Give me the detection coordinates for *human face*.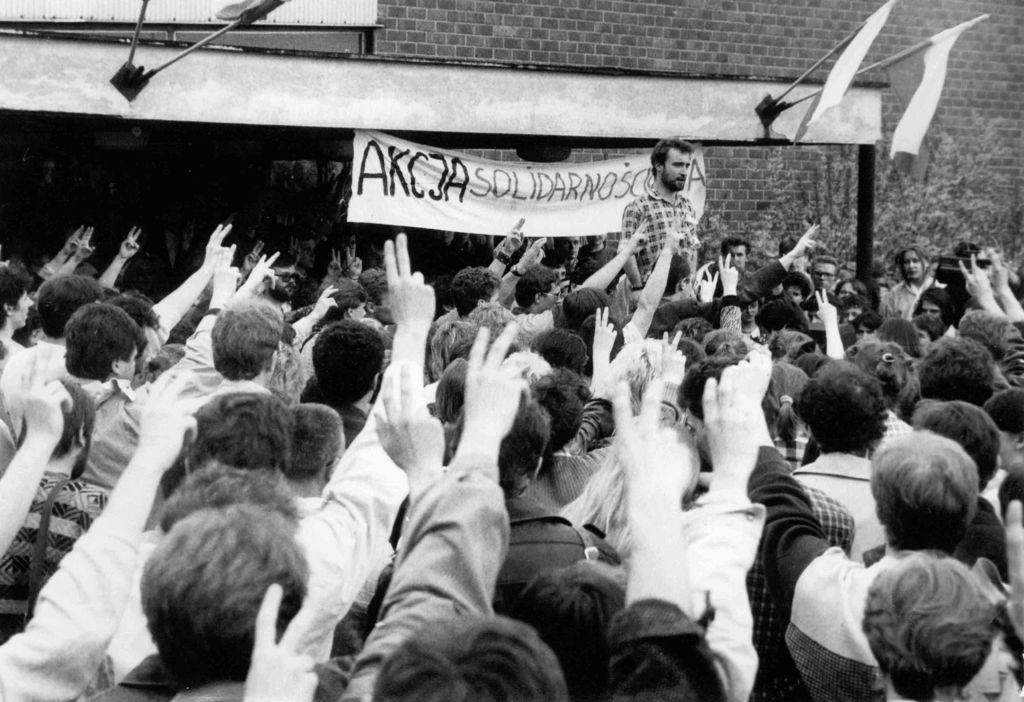
left=809, top=308, right=826, bottom=323.
